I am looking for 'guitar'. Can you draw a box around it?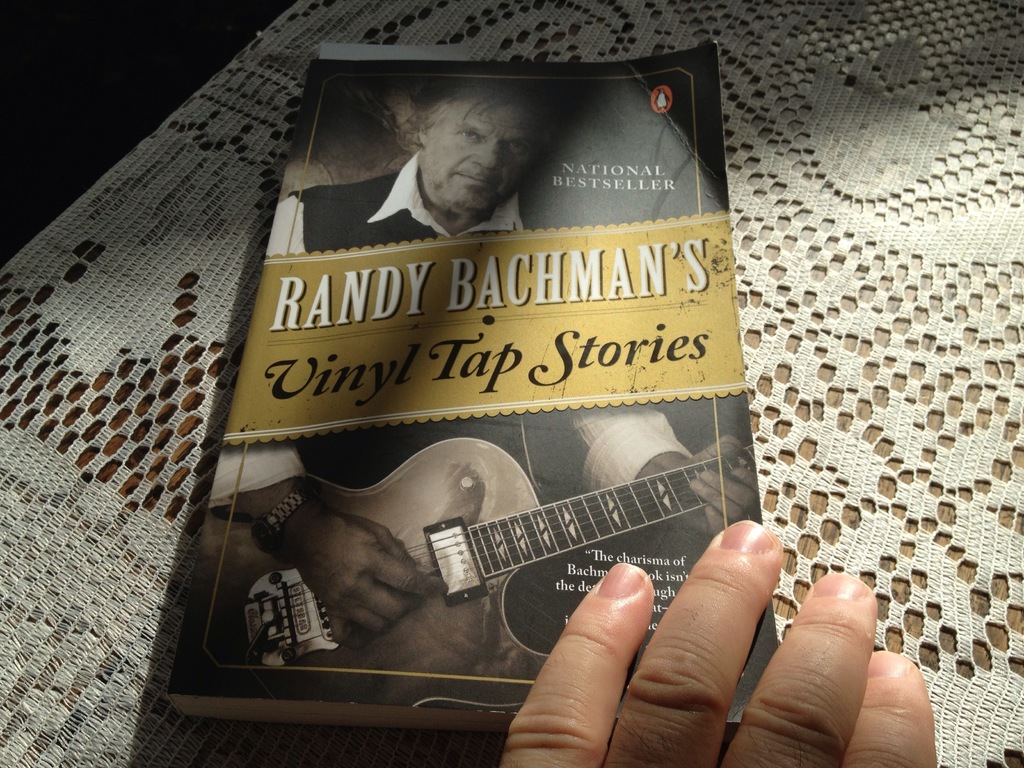
Sure, the bounding box is (177,408,813,730).
